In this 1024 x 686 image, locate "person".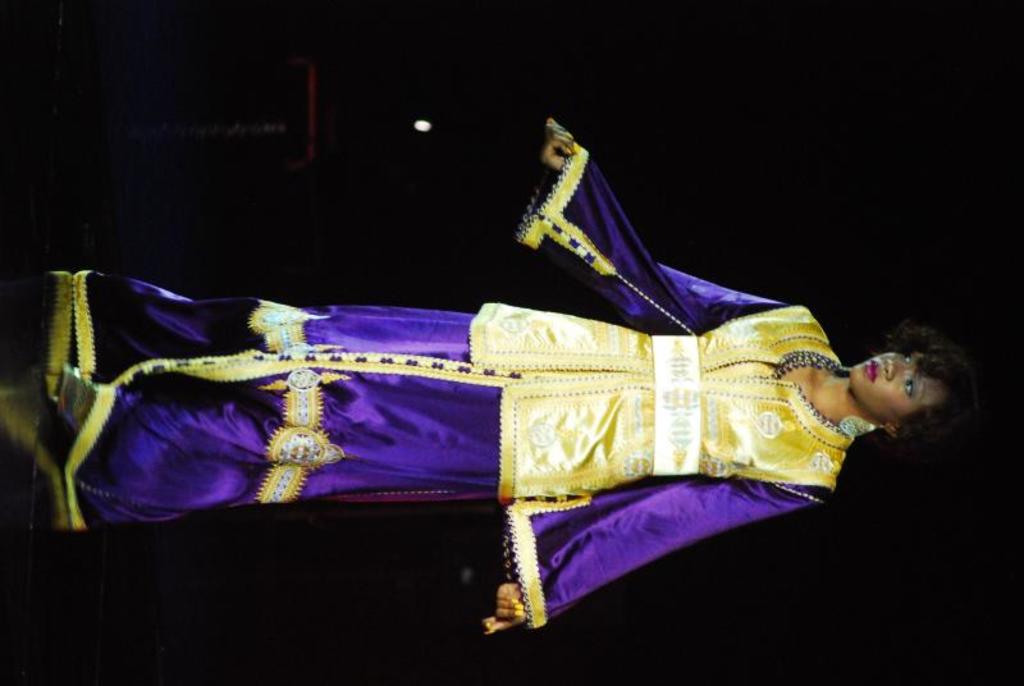
Bounding box: Rect(56, 122, 980, 636).
